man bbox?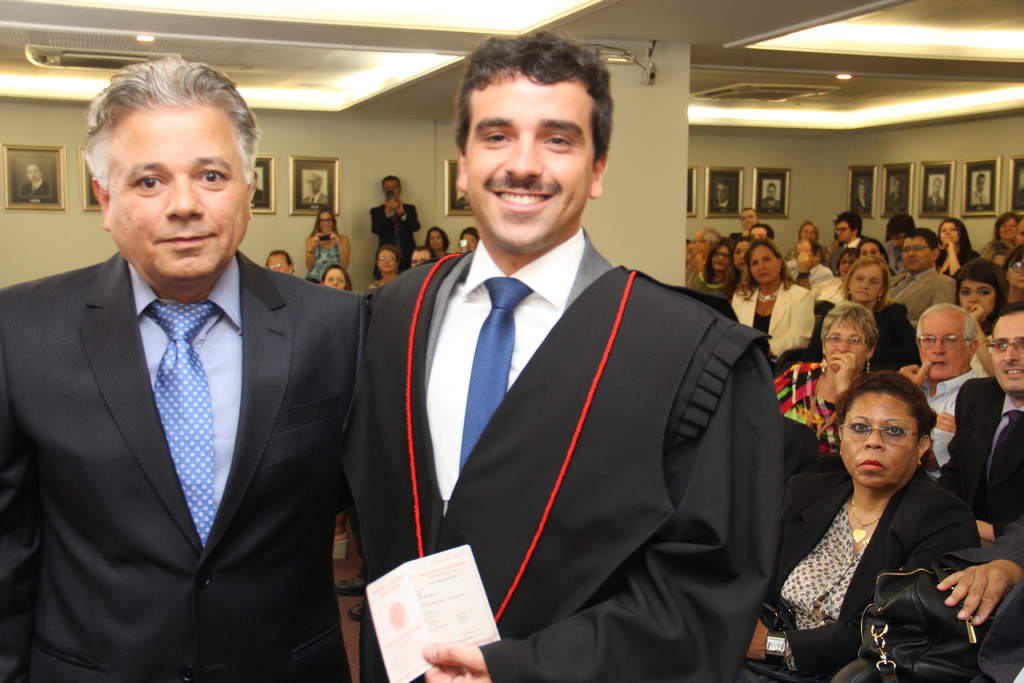
(728,202,758,247)
